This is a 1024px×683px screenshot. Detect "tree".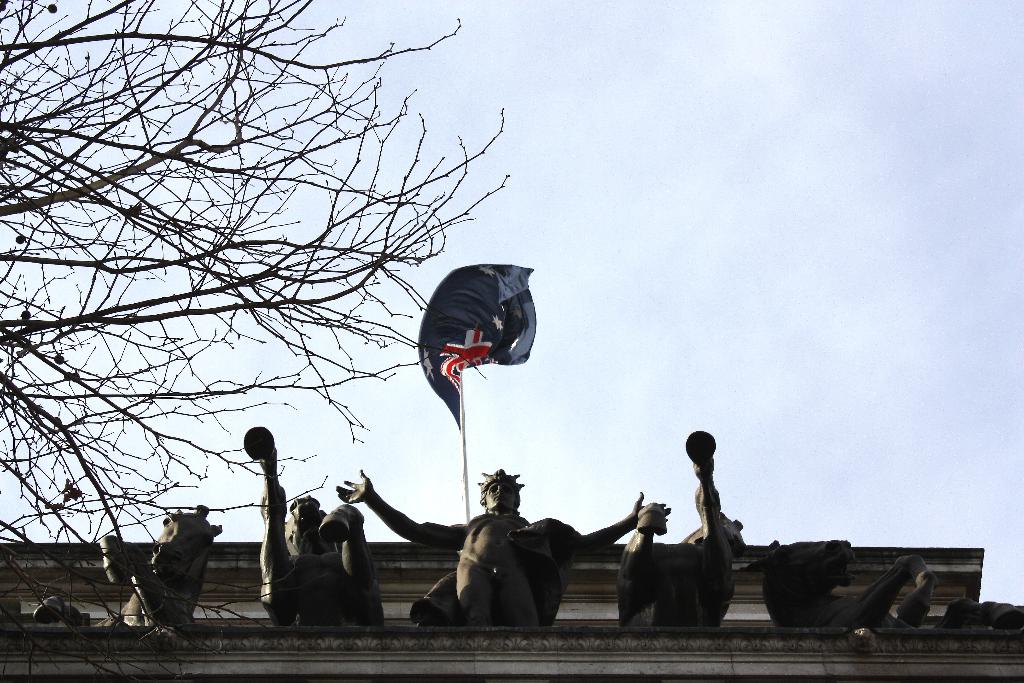
{"x1": 0, "y1": 0, "x2": 519, "y2": 682}.
